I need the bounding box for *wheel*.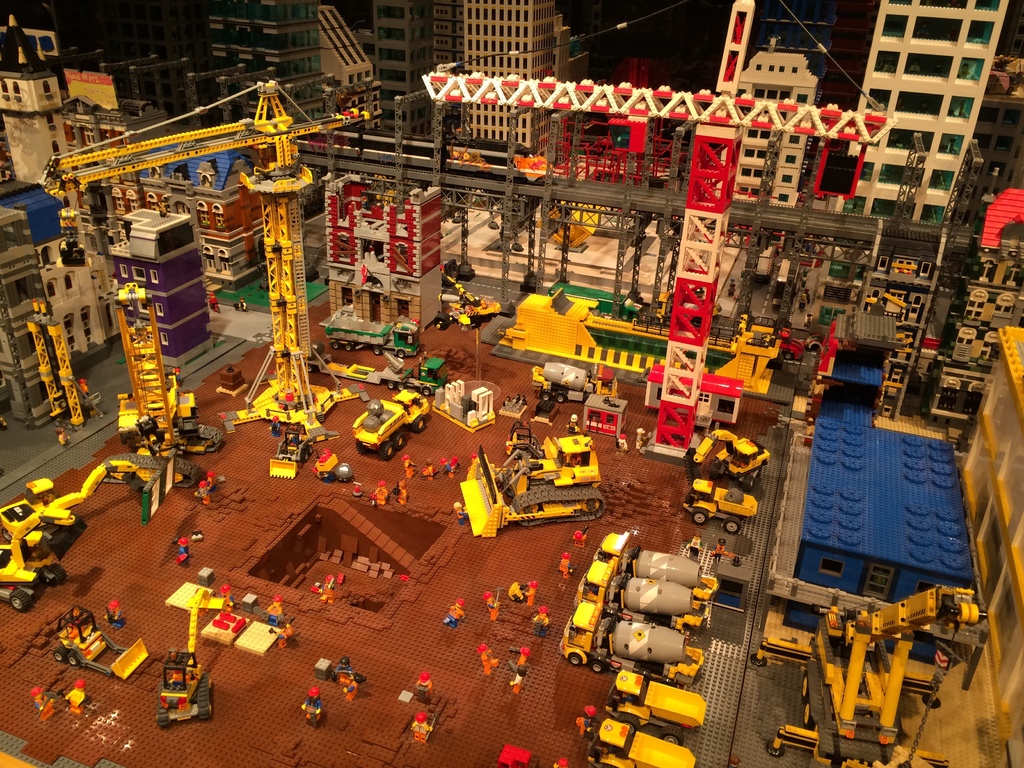
Here it is: (x1=413, y1=412, x2=429, y2=429).
